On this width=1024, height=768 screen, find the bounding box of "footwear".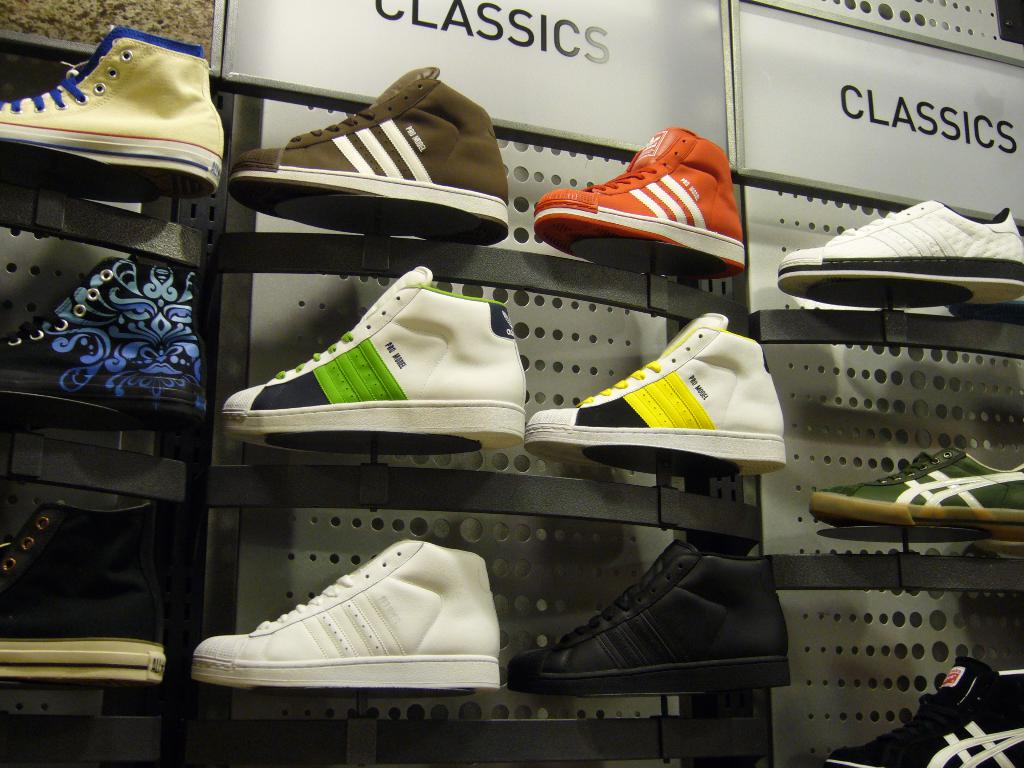
Bounding box: left=533, top=120, right=750, bottom=291.
